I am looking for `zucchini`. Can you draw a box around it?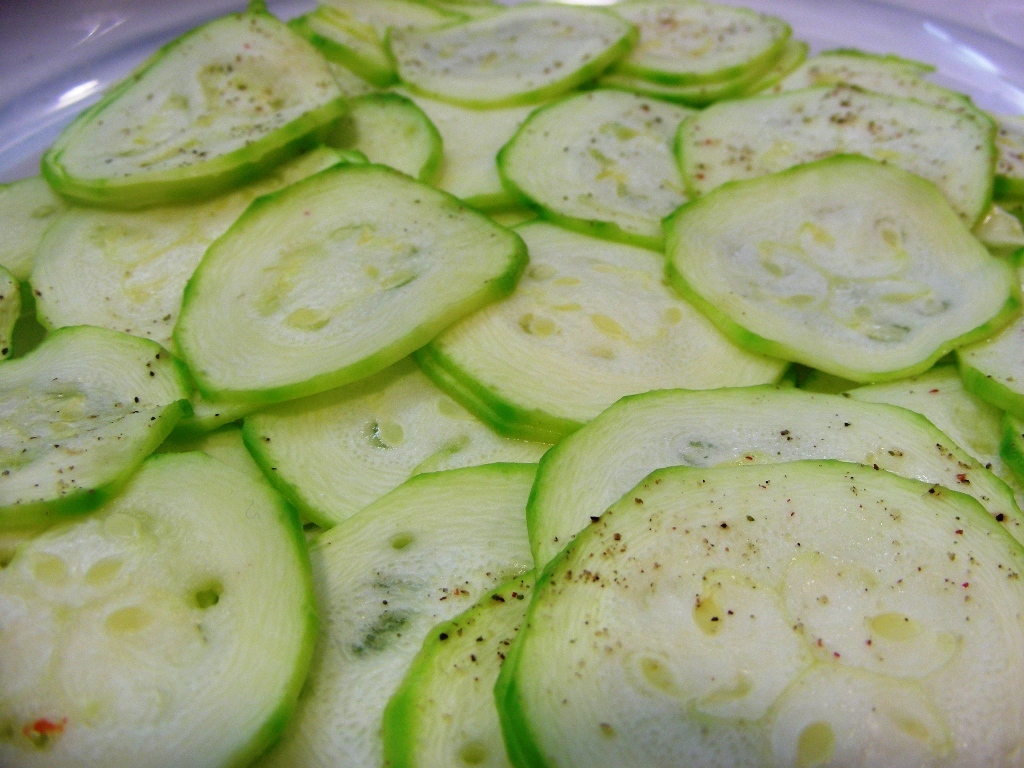
Sure, the bounding box is 294,0,463,86.
